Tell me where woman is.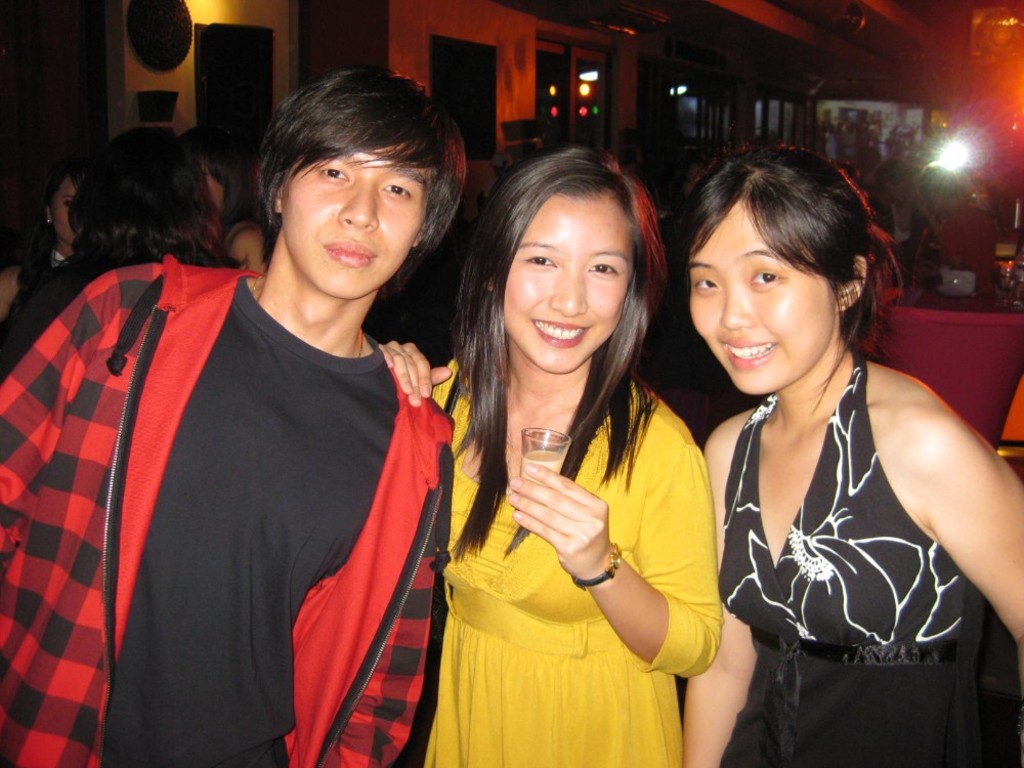
woman is at bbox=[402, 145, 729, 759].
